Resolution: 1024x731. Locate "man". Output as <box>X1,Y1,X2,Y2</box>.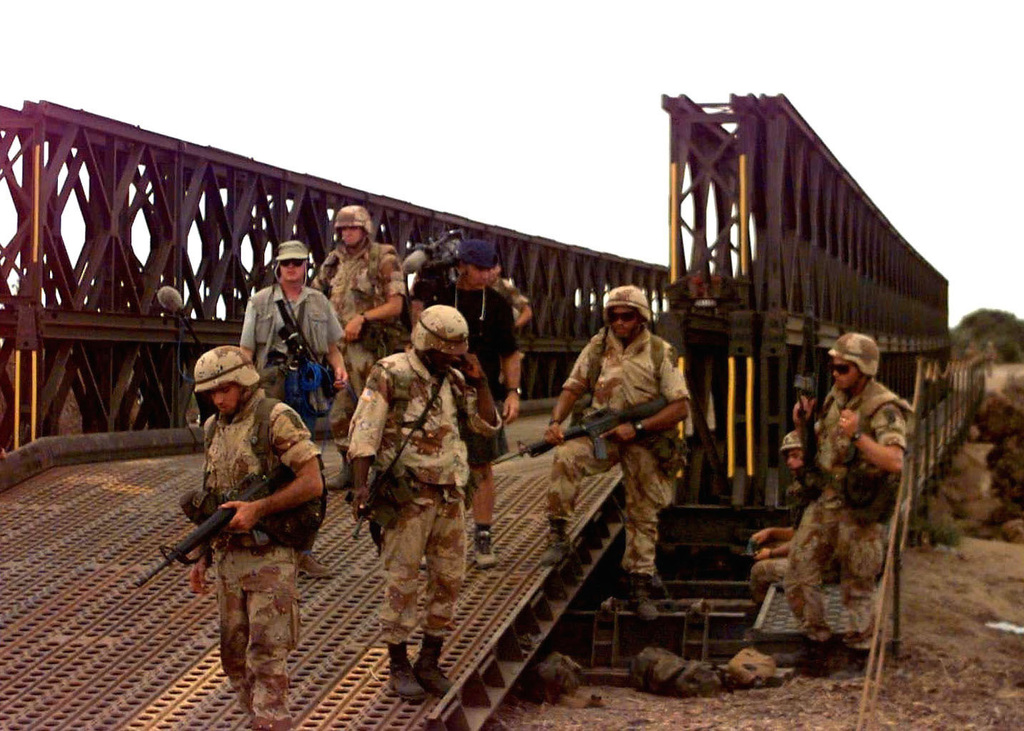
<box>405,242,525,565</box>.
